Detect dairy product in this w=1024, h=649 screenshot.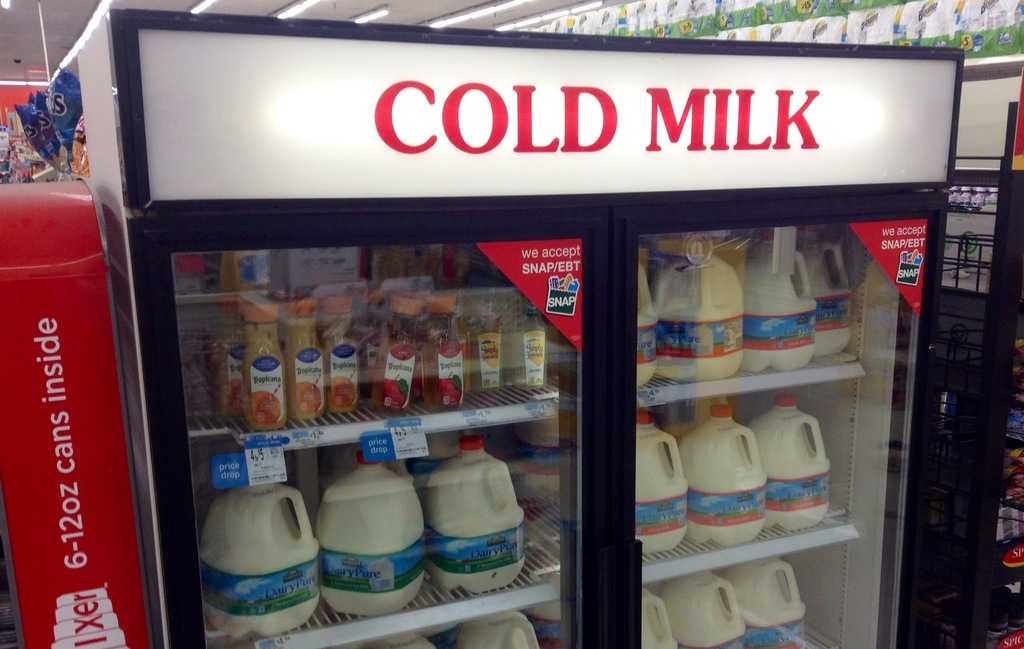
Detection: l=756, t=408, r=834, b=545.
